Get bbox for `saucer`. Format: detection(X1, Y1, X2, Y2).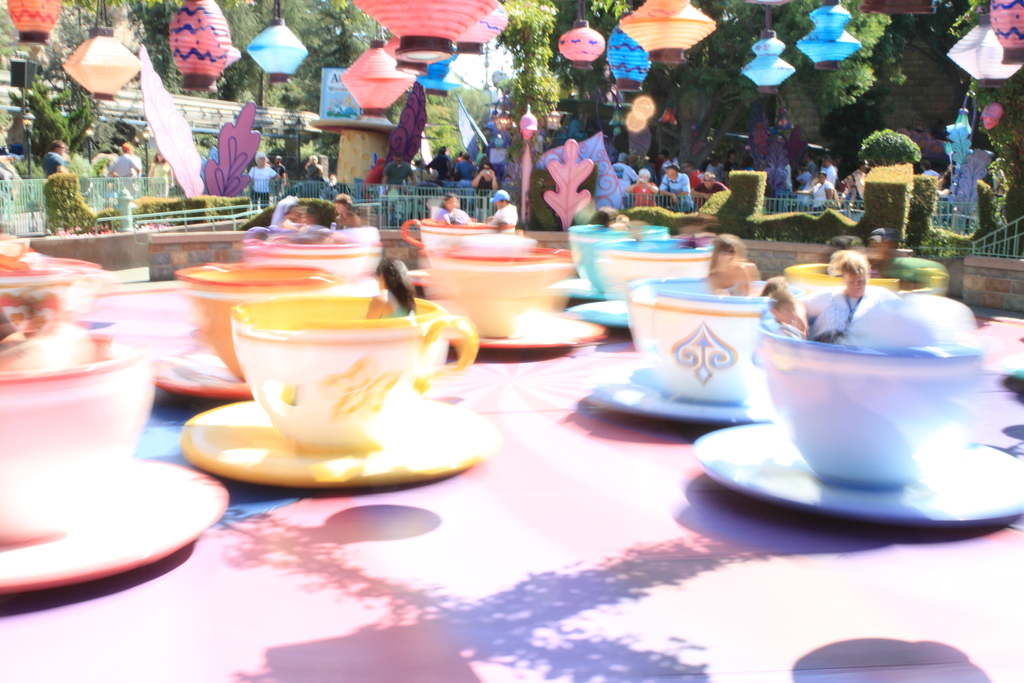
detection(553, 273, 601, 297).
